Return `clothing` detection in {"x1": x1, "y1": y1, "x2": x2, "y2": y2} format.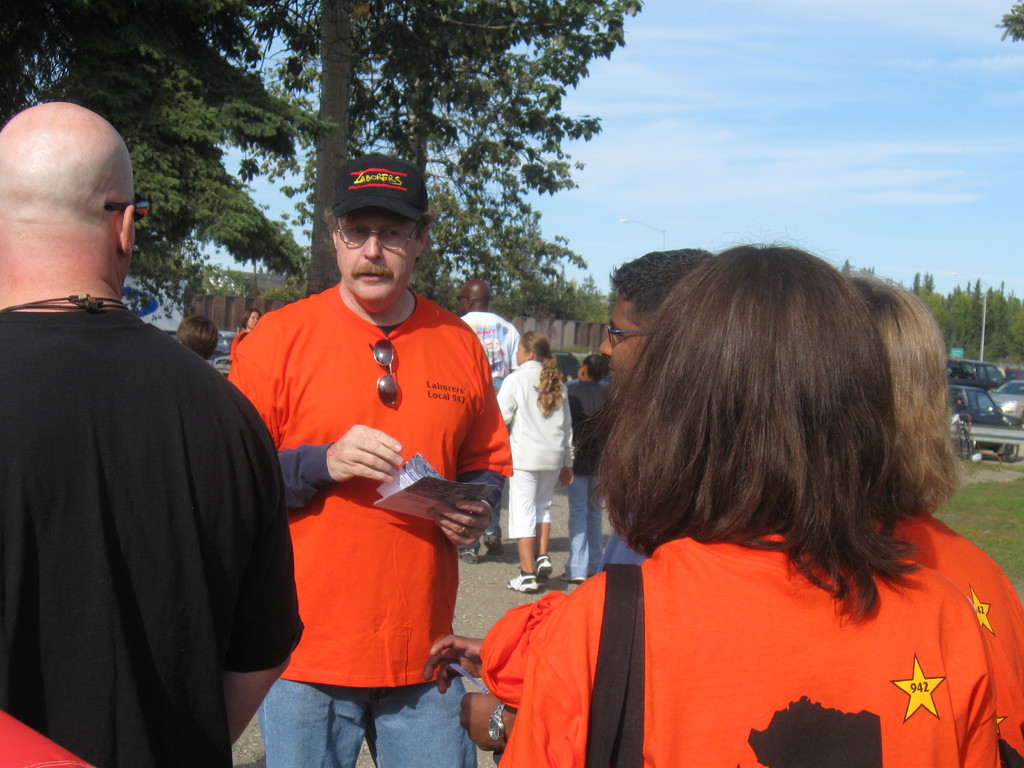
{"x1": 487, "y1": 365, "x2": 580, "y2": 543}.
